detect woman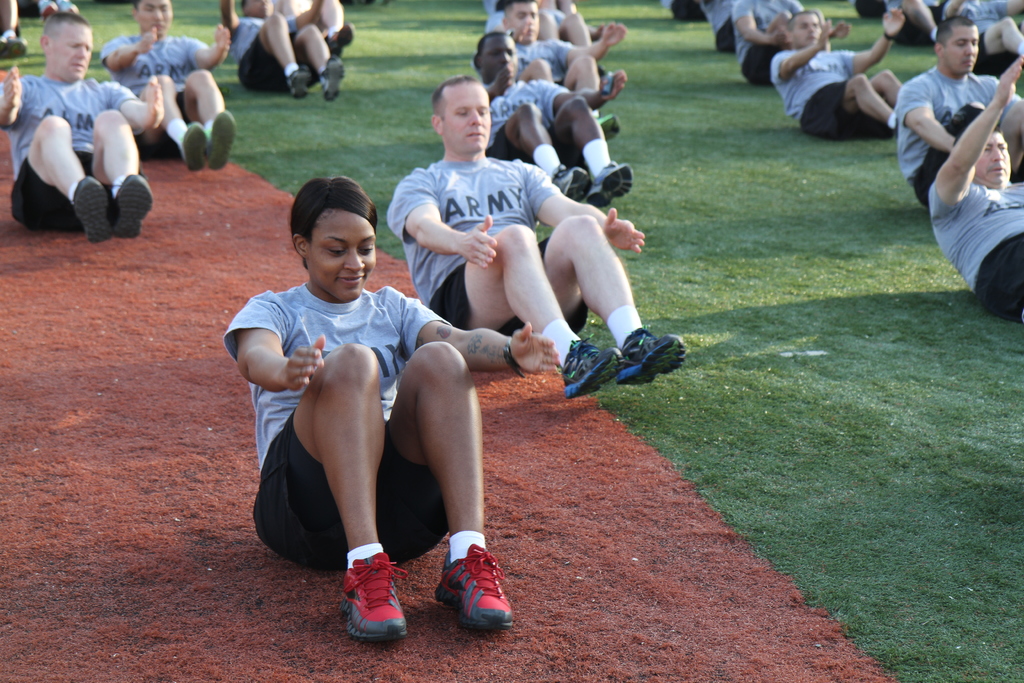
[left=225, top=140, right=482, bottom=602]
